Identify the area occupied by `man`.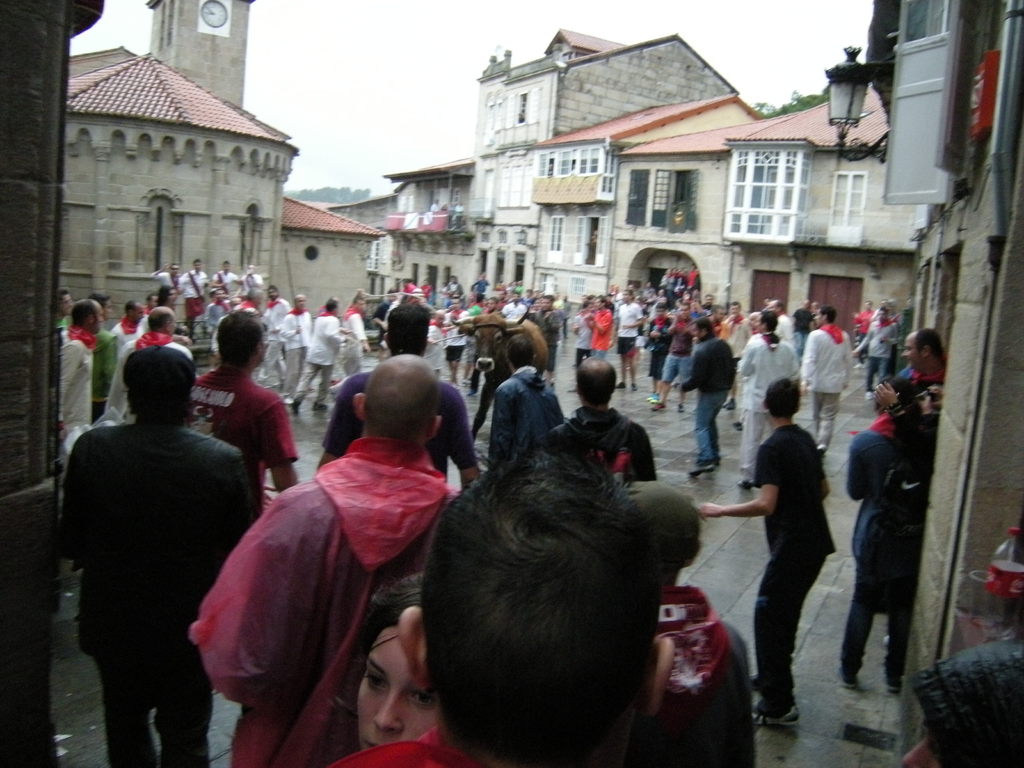
Area: 532,300,563,383.
